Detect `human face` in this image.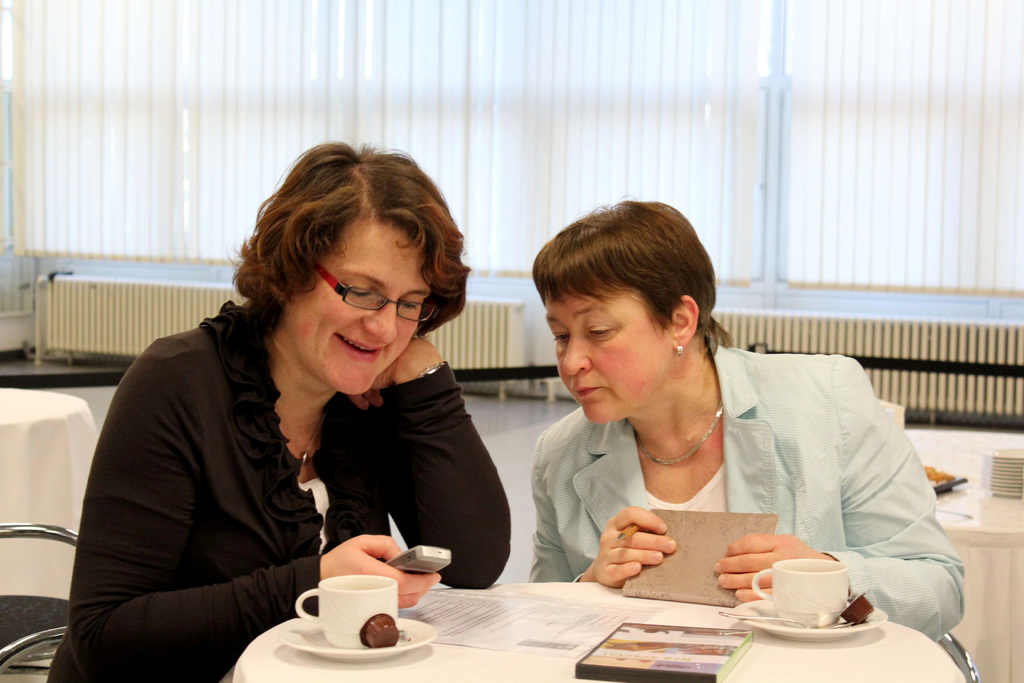
Detection: select_region(545, 286, 674, 428).
